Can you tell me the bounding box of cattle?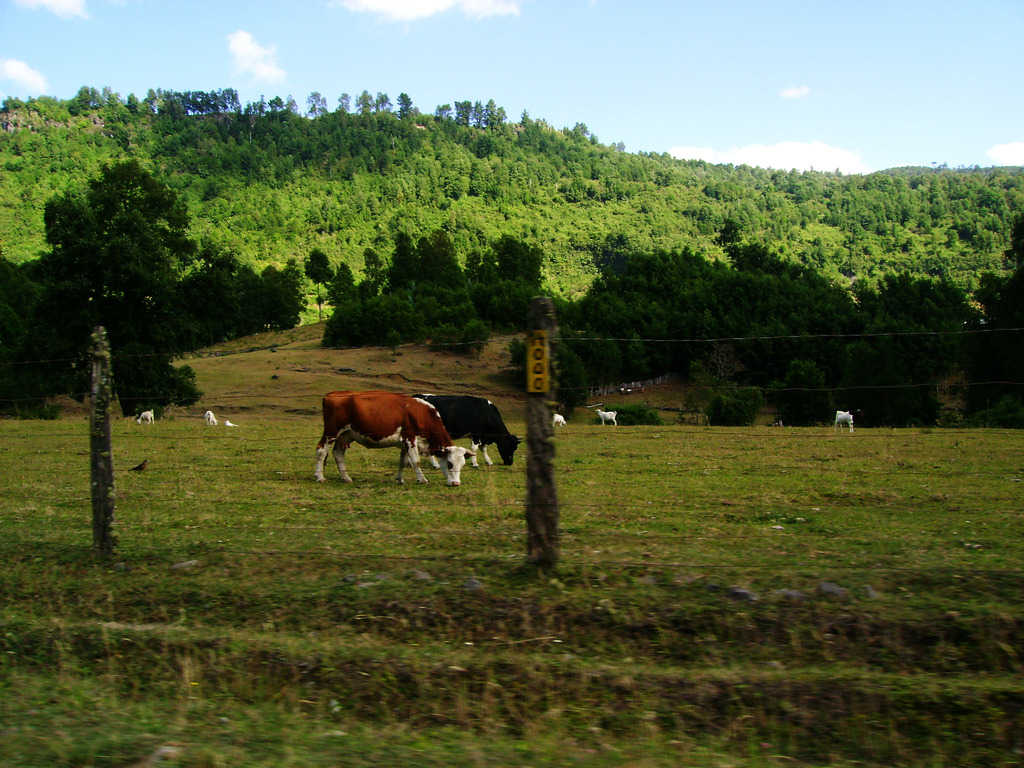
left=554, top=410, right=566, bottom=424.
